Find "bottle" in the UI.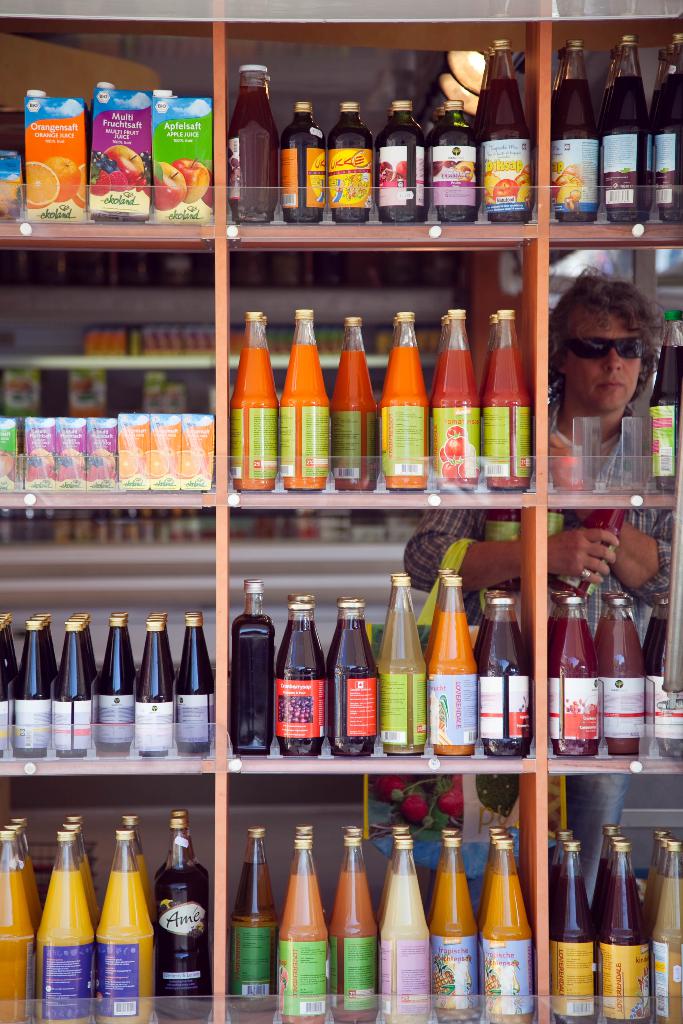
UI element at <box>550,36,595,232</box>.
